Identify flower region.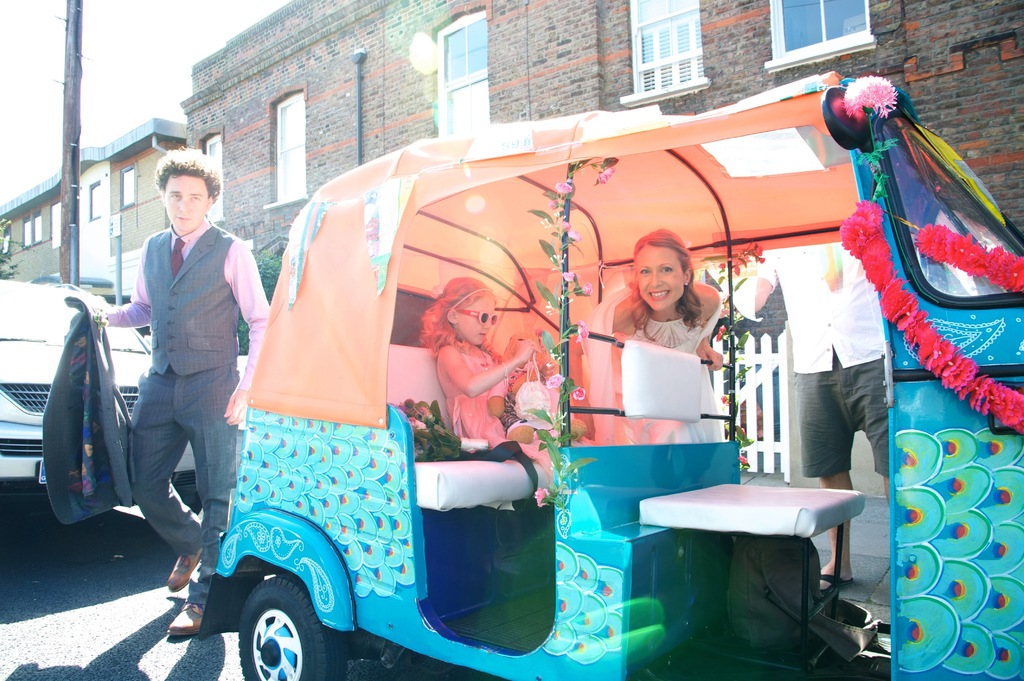
Region: pyautogui.locateOnScreen(843, 70, 918, 147).
